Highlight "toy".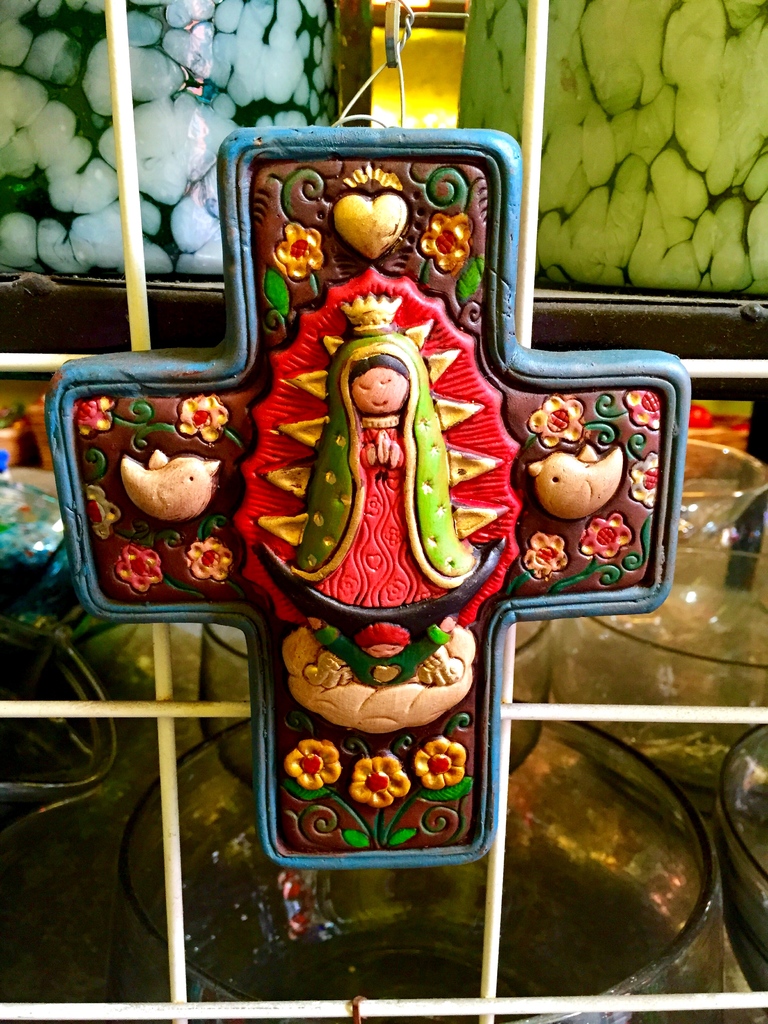
Highlighted region: (280, 296, 478, 604).
